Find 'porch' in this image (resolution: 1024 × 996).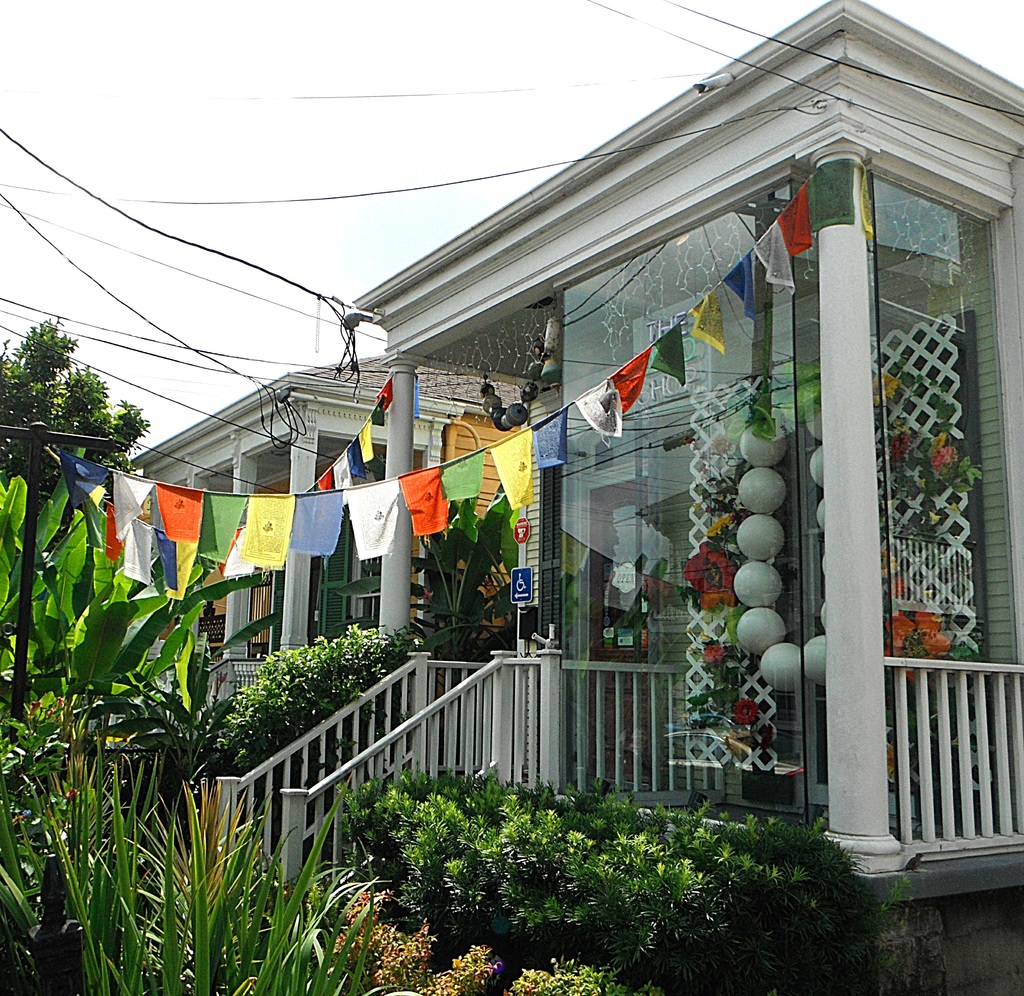
left=206, top=644, right=1023, bottom=911.
